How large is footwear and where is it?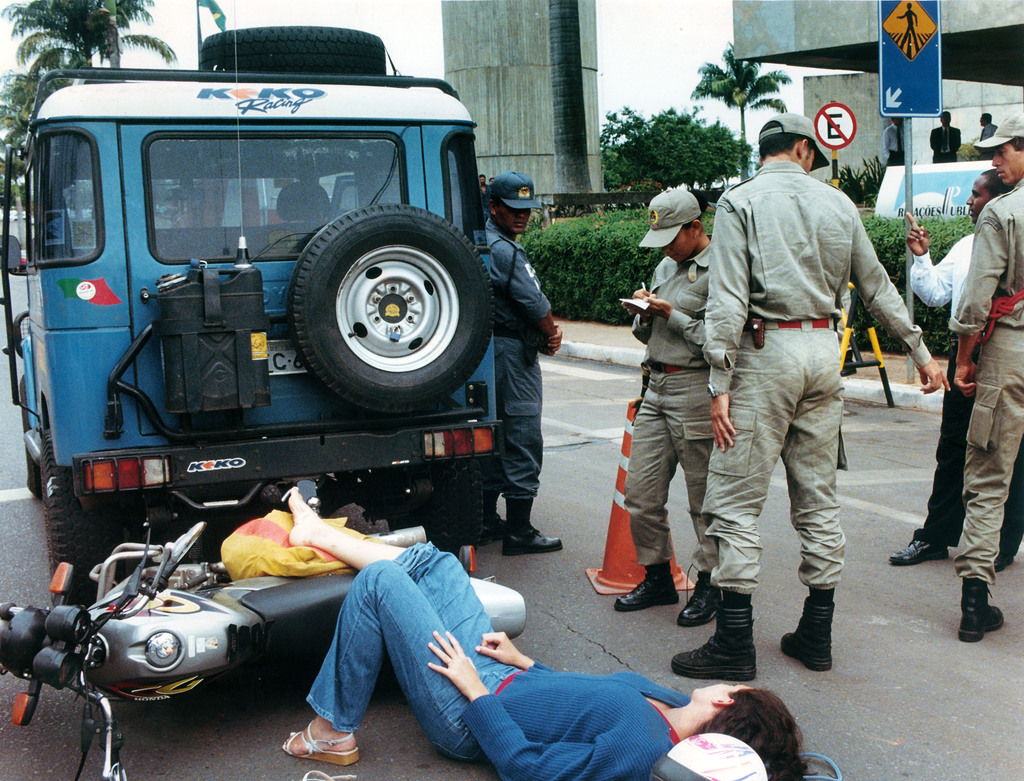
Bounding box: 616, 557, 676, 614.
